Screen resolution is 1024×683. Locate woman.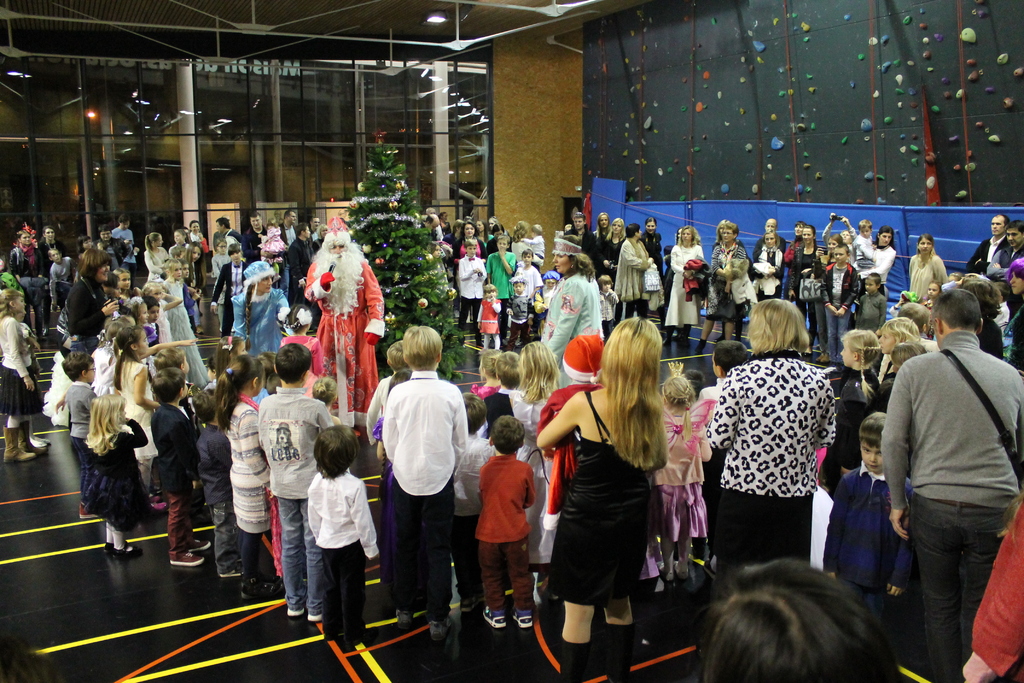
(x1=855, y1=226, x2=901, y2=303).
